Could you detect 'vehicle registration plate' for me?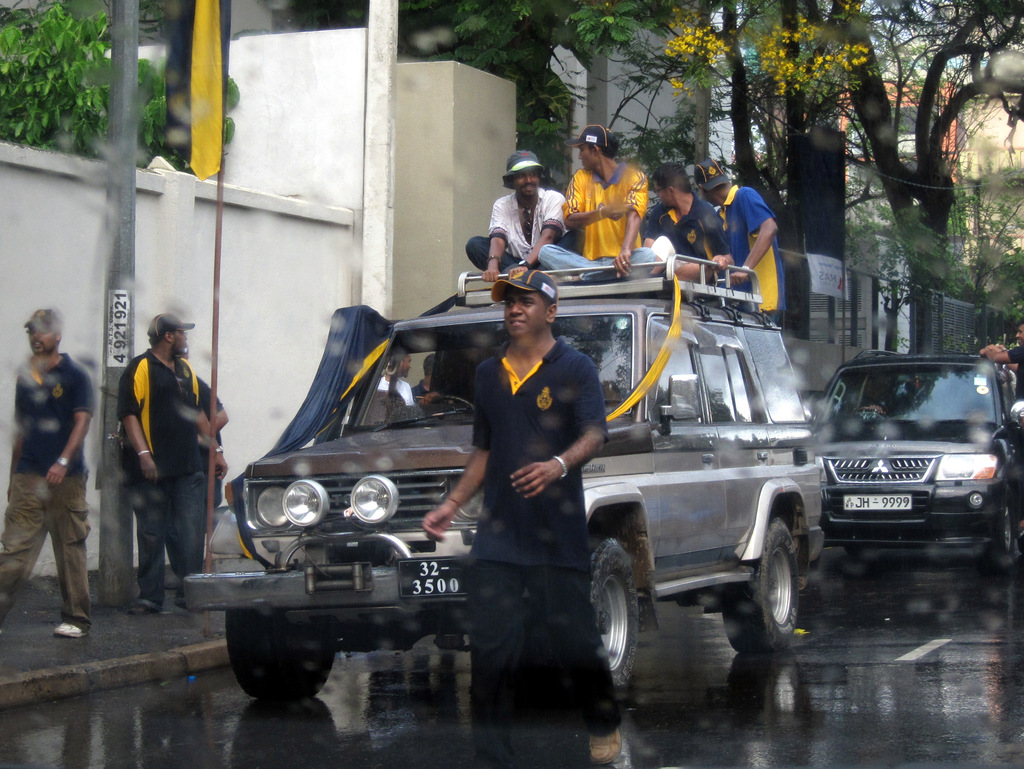
Detection result: locate(843, 494, 912, 511).
